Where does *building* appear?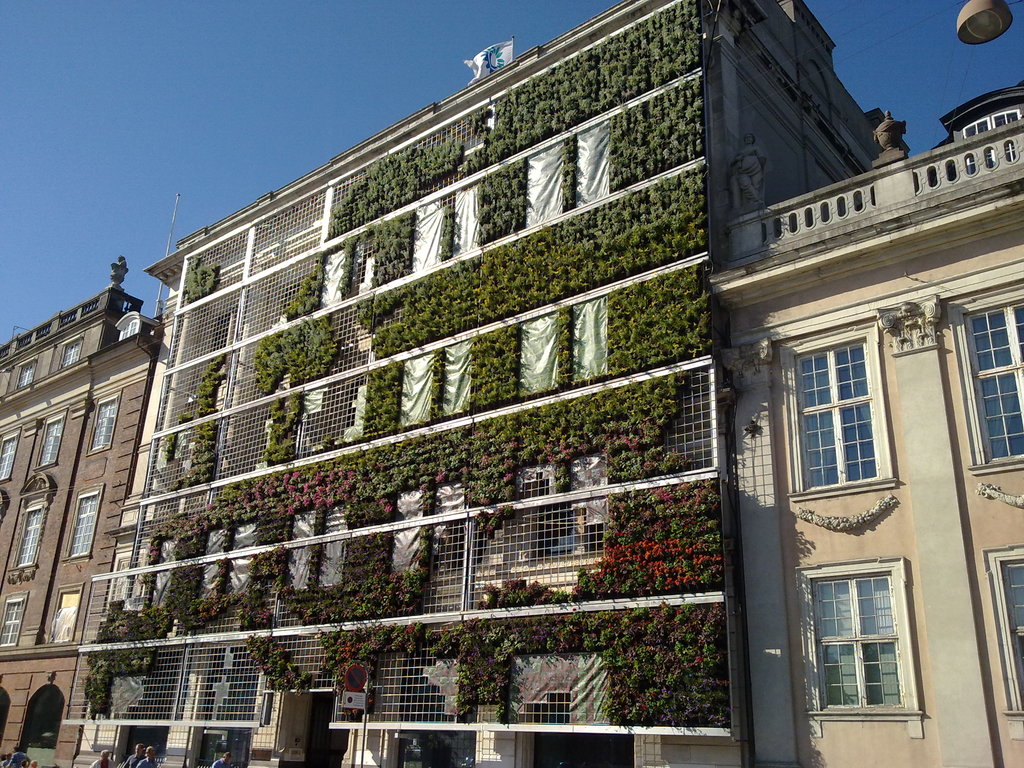
Appears at <region>712, 81, 1023, 767</region>.
